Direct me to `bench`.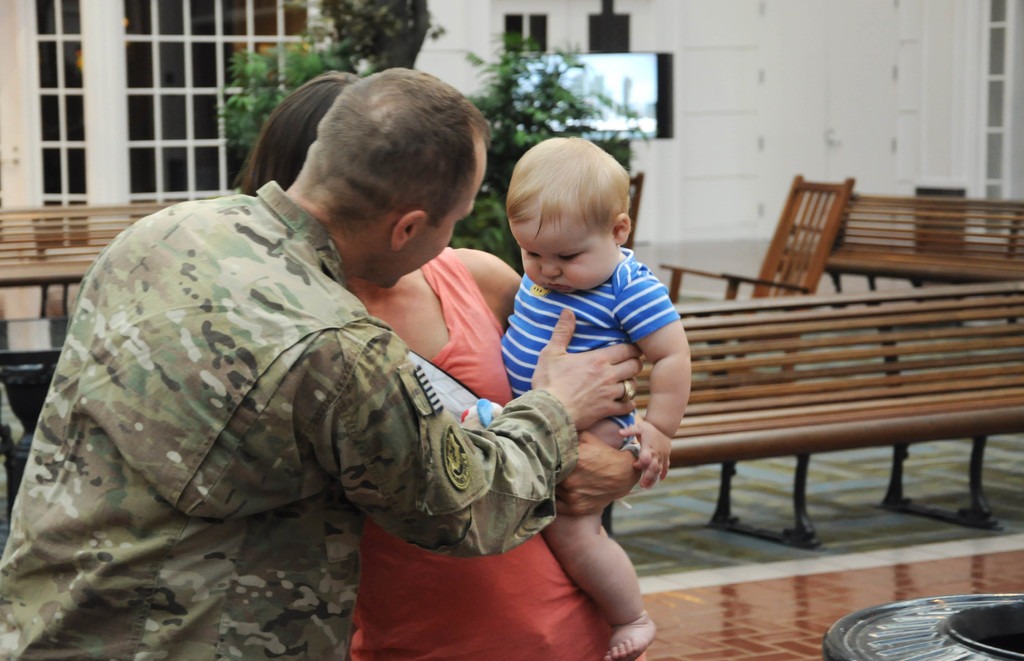
Direction: [x1=825, y1=193, x2=1023, y2=293].
